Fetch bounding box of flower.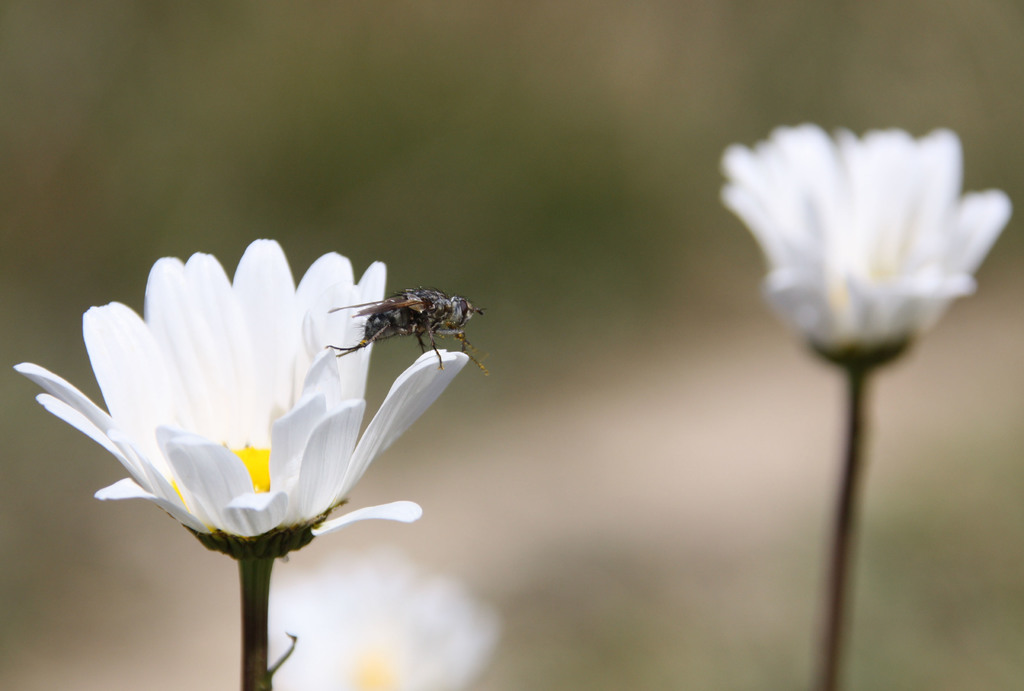
Bbox: select_region(715, 132, 1009, 382).
